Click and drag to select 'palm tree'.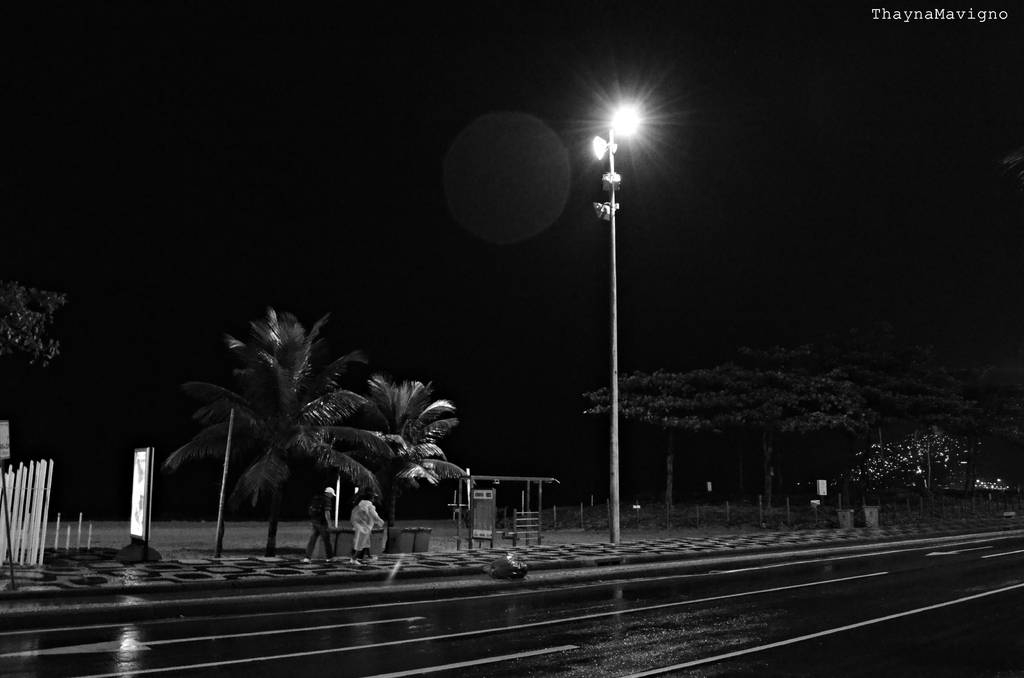
Selection: [298, 364, 390, 535].
